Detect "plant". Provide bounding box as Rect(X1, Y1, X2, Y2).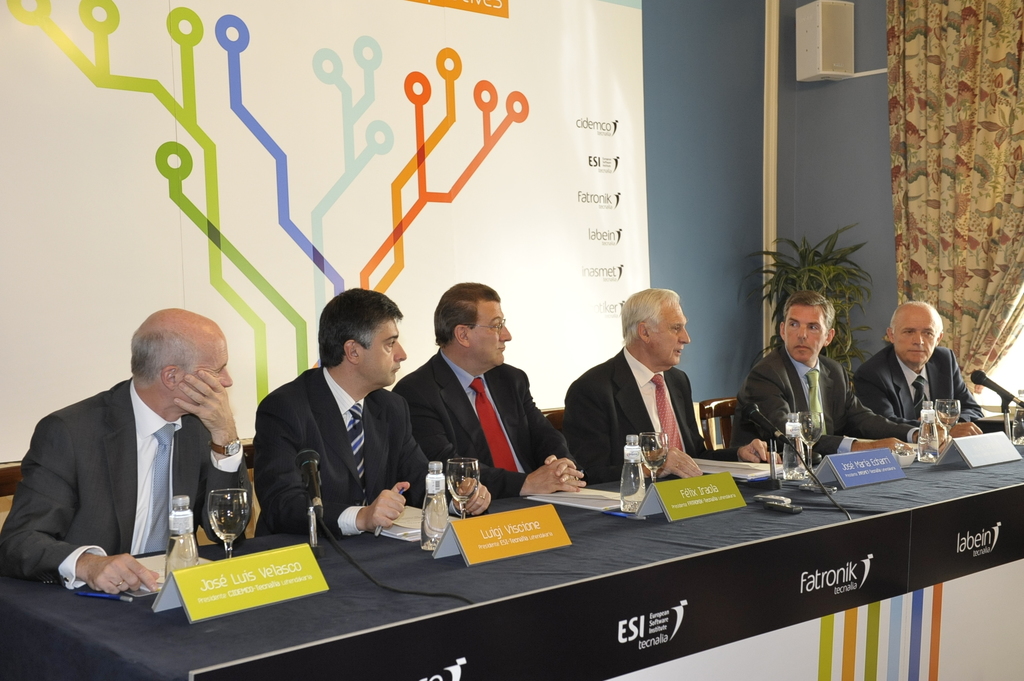
Rect(744, 218, 893, 353).
